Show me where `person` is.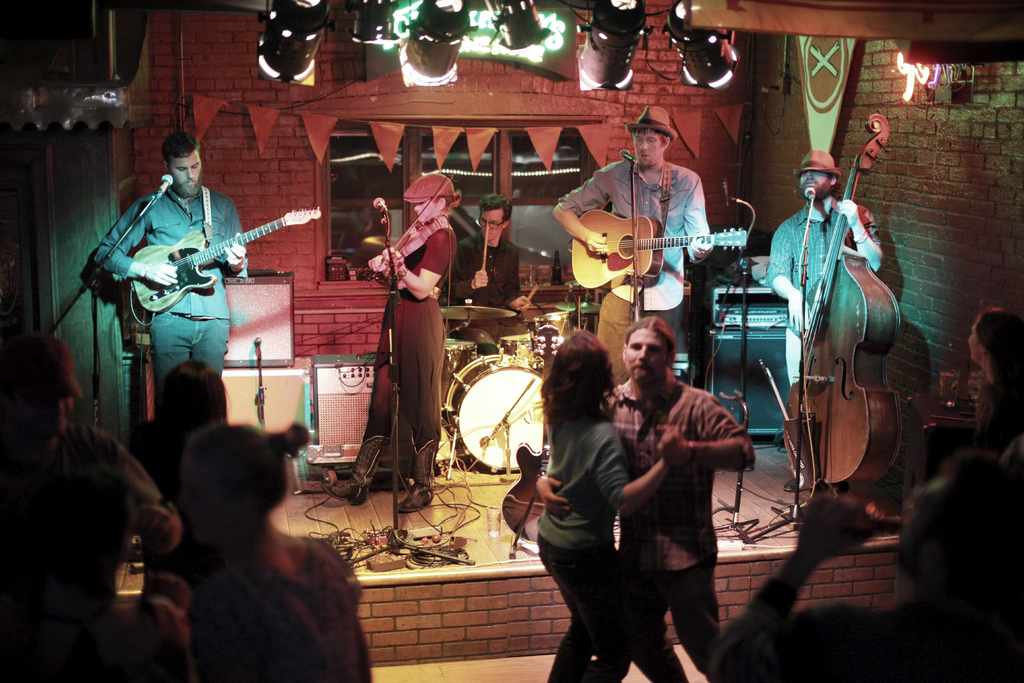
`person` is at rect(0, 338, 178, 565).
